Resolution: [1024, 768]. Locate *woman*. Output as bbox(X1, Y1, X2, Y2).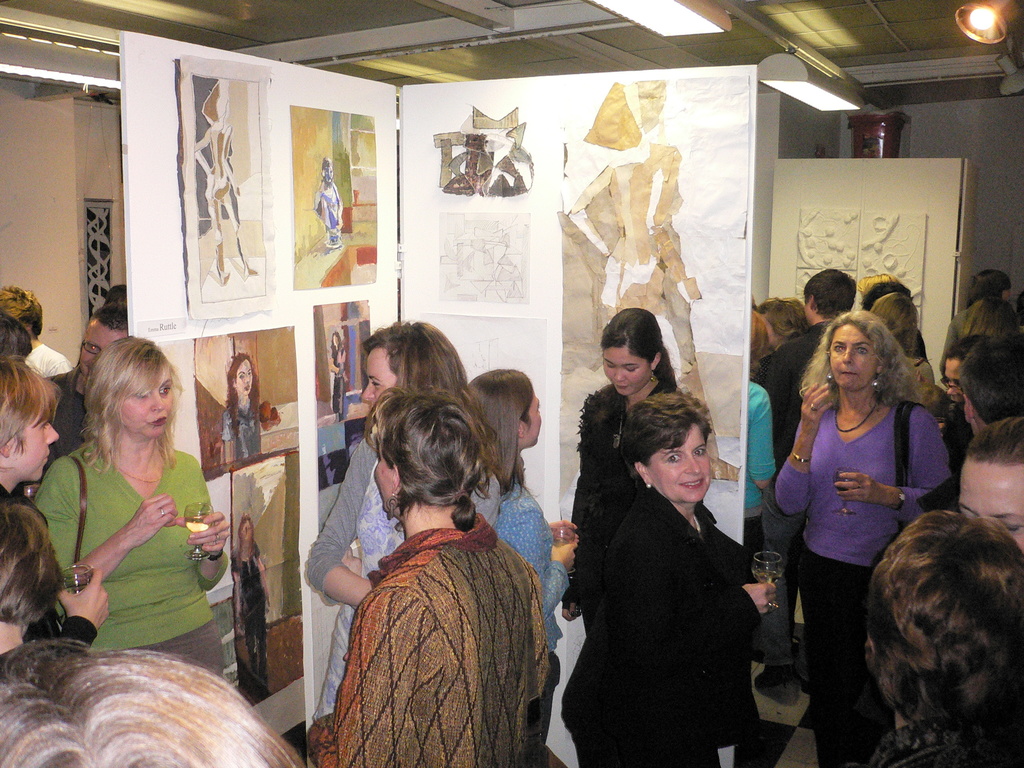
bbox(559, 389, 772, 767).
